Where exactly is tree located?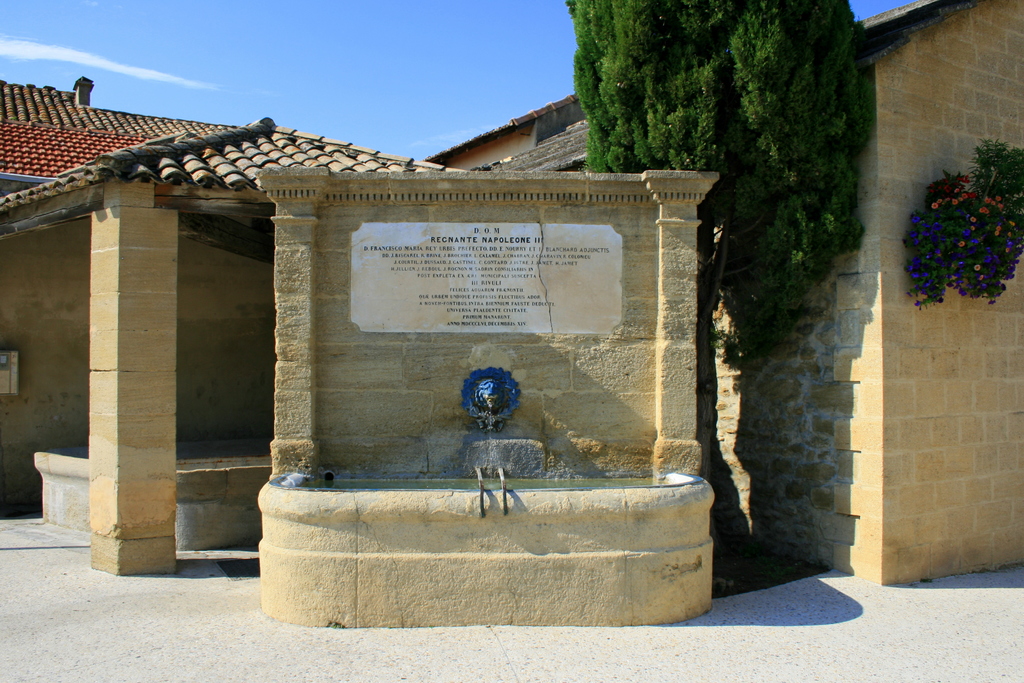
Its bounding box is 568 0 872 545.
